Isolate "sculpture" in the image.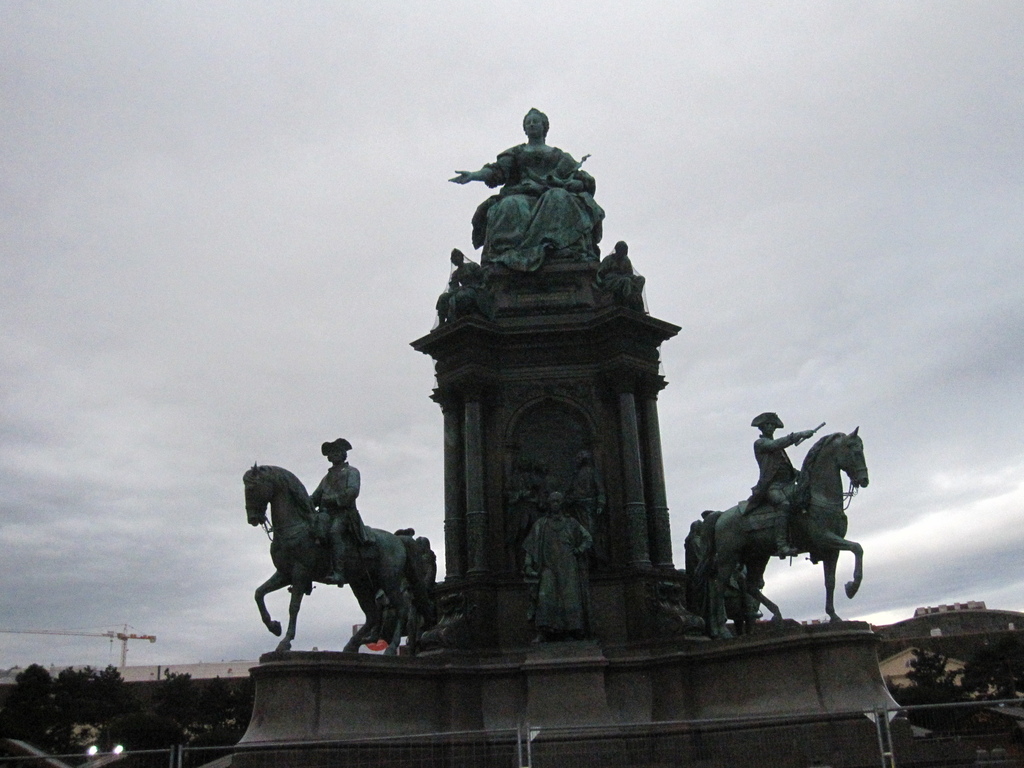
Isolated region: rect(443, 117, 627, 294).
